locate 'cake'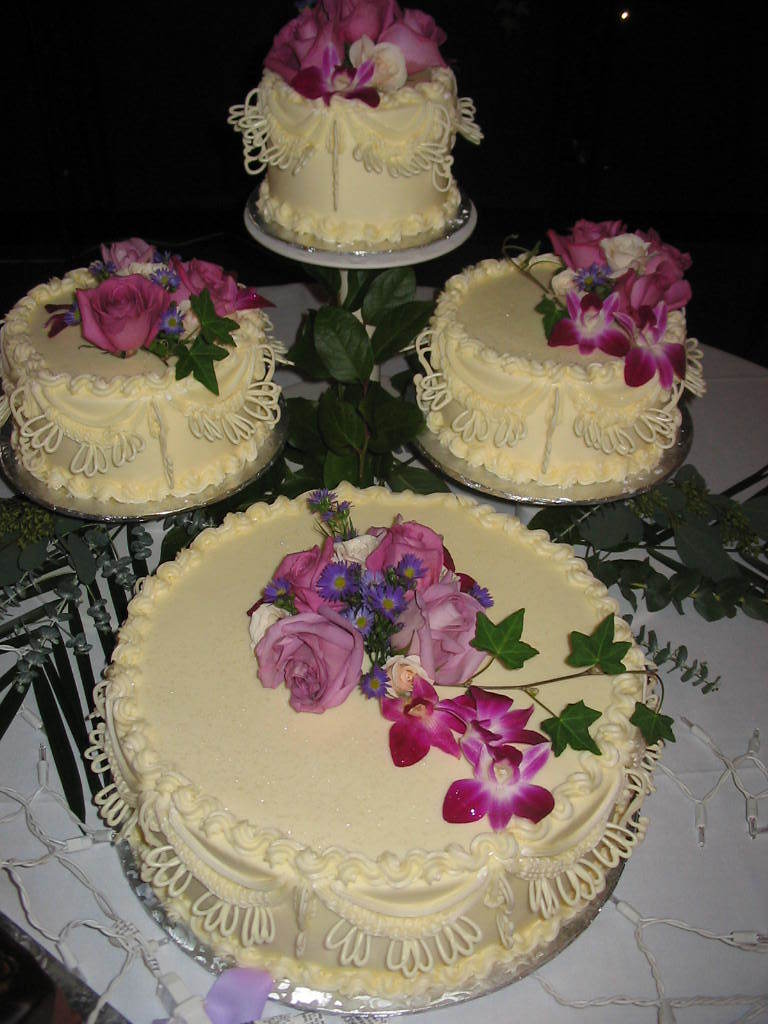
231, 73, 484, 244
